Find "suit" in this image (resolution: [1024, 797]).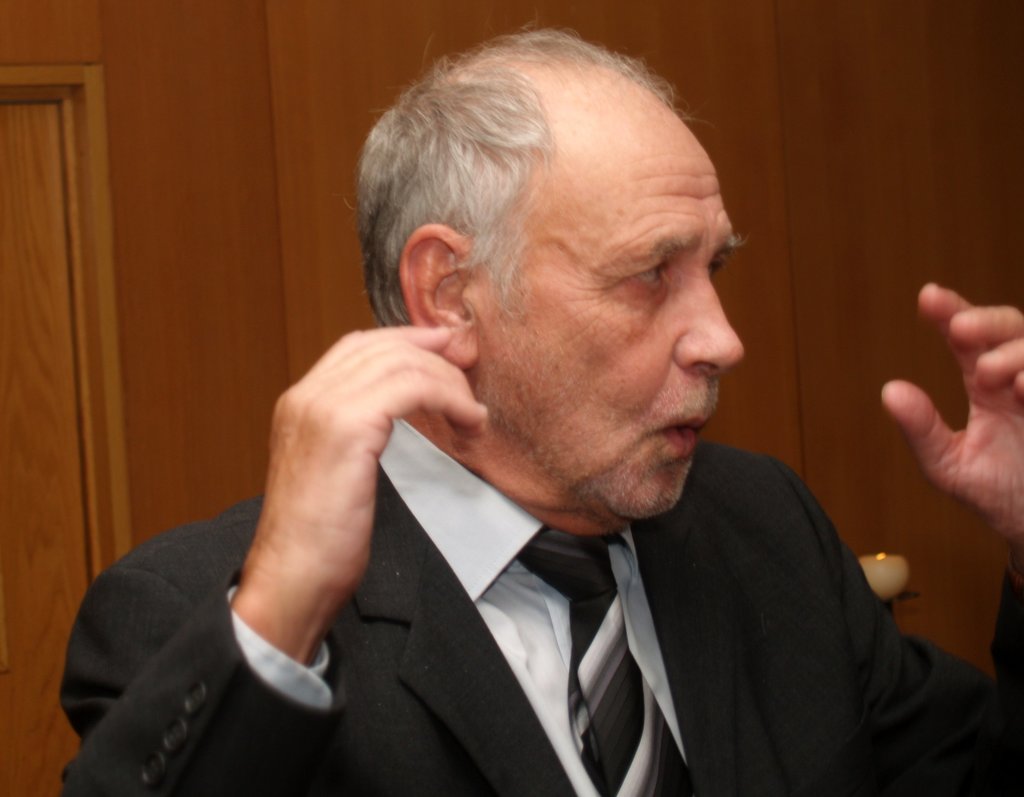
bbox=(173, 383, 975, 778).
